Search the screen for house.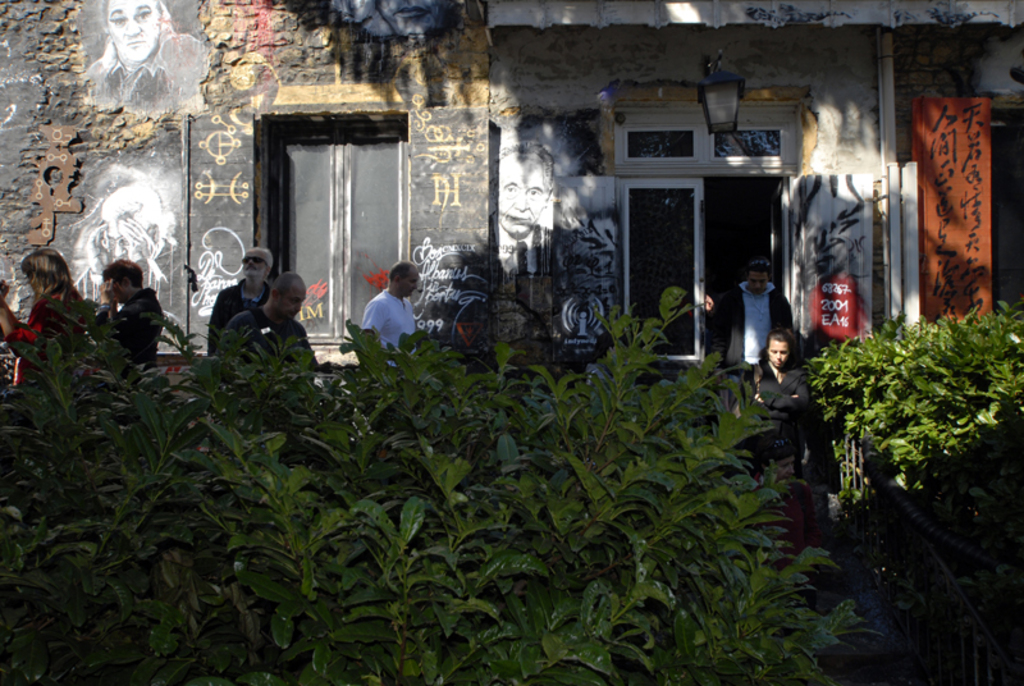
Found at 0, 0, 1023, 375.
